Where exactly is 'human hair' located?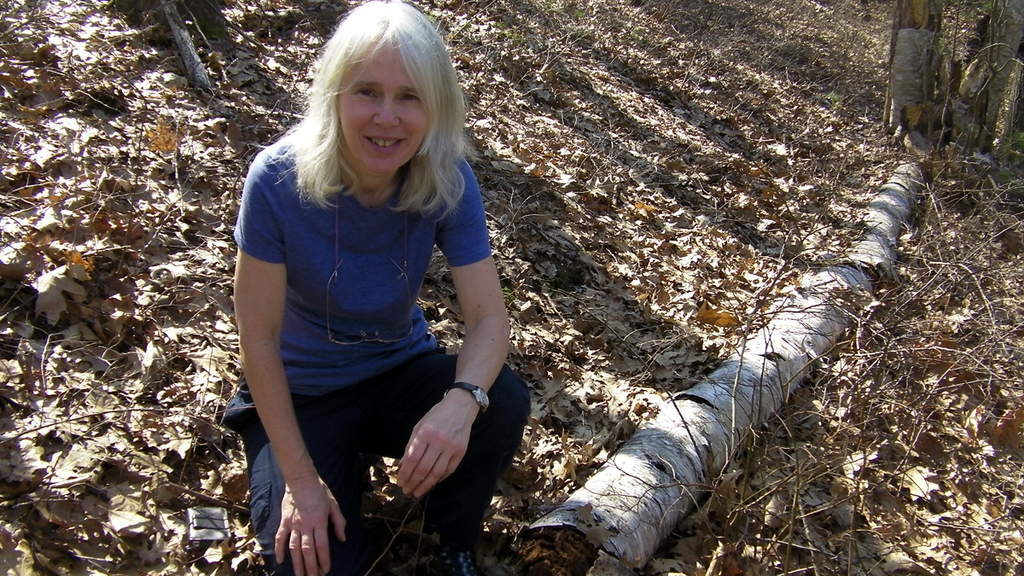
Its bounding box is <box>283,0,457,221</box>.
